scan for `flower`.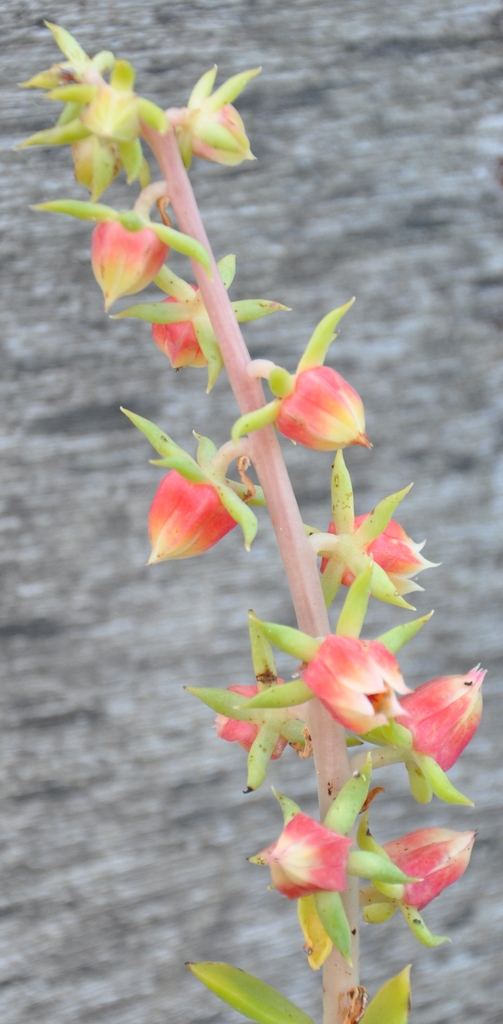
Scan result: 221/683/288/752.
